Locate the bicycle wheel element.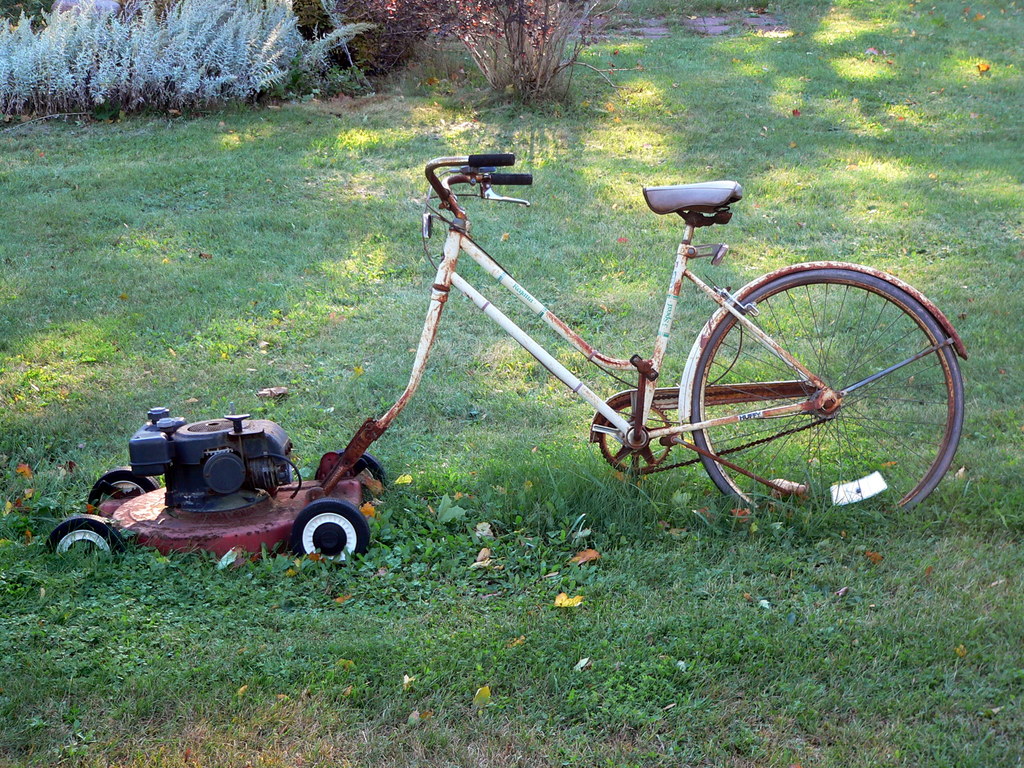
Element bbox: pyautogui.locateOnScreen(689, 266, 966, 521).
